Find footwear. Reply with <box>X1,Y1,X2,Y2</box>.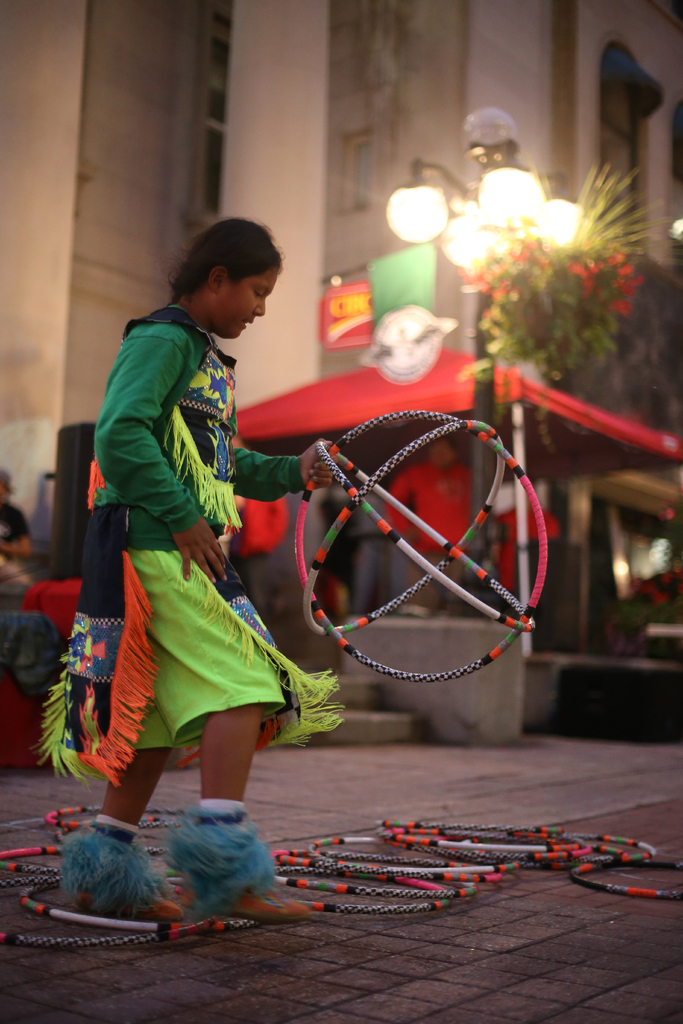
<box>135,820,289,928</box>.
